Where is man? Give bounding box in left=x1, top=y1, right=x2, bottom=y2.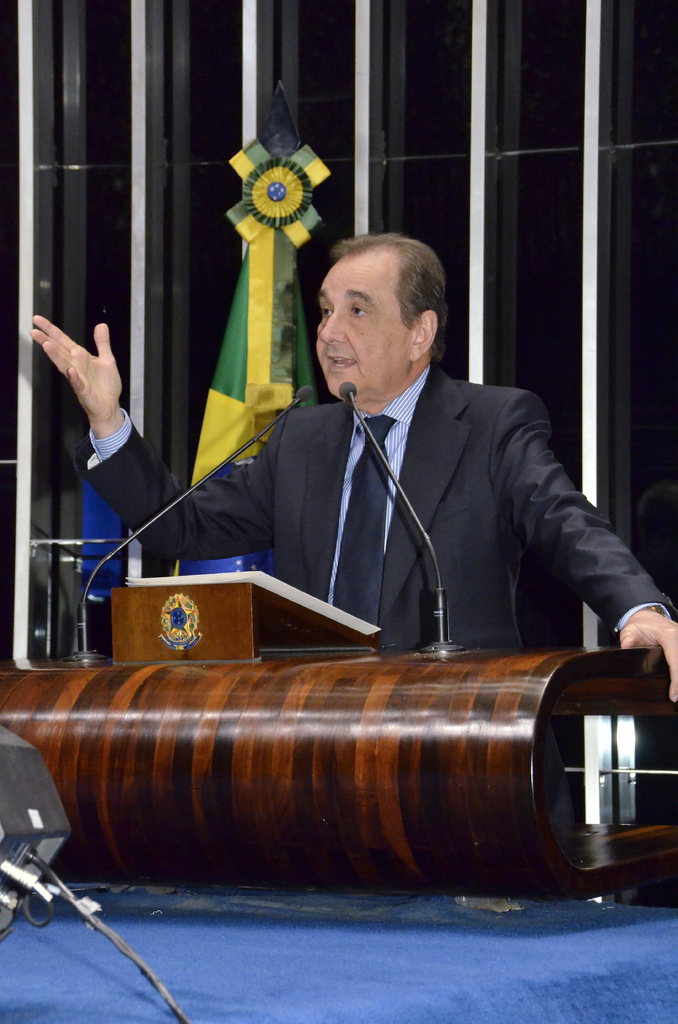
left=27, top=232, right=677, bottom=836.
